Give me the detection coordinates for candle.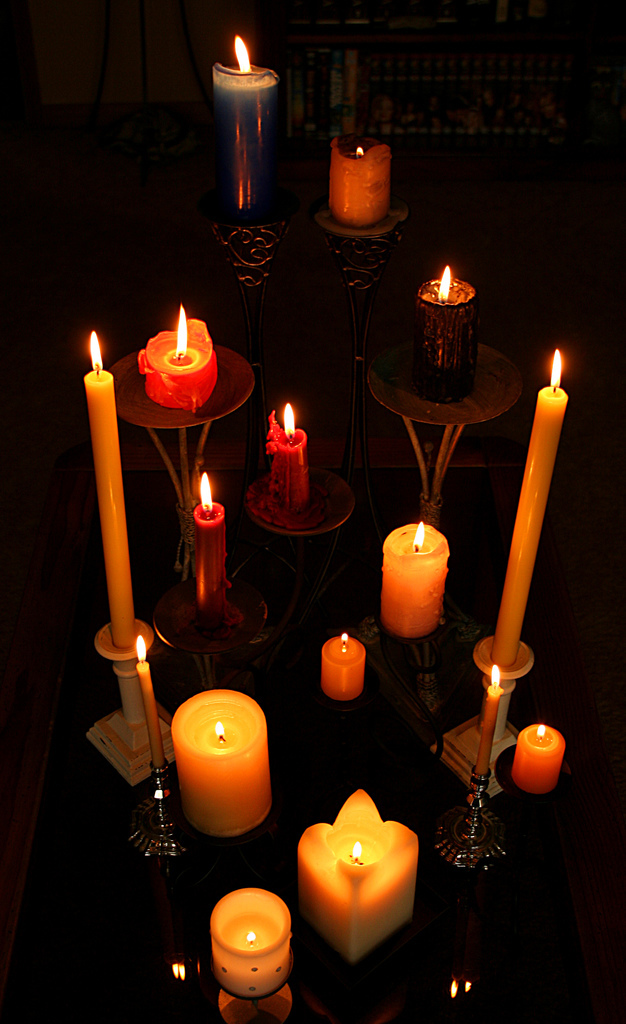
pyautogui.locateOnScreen(318, 634, 361, 698).
